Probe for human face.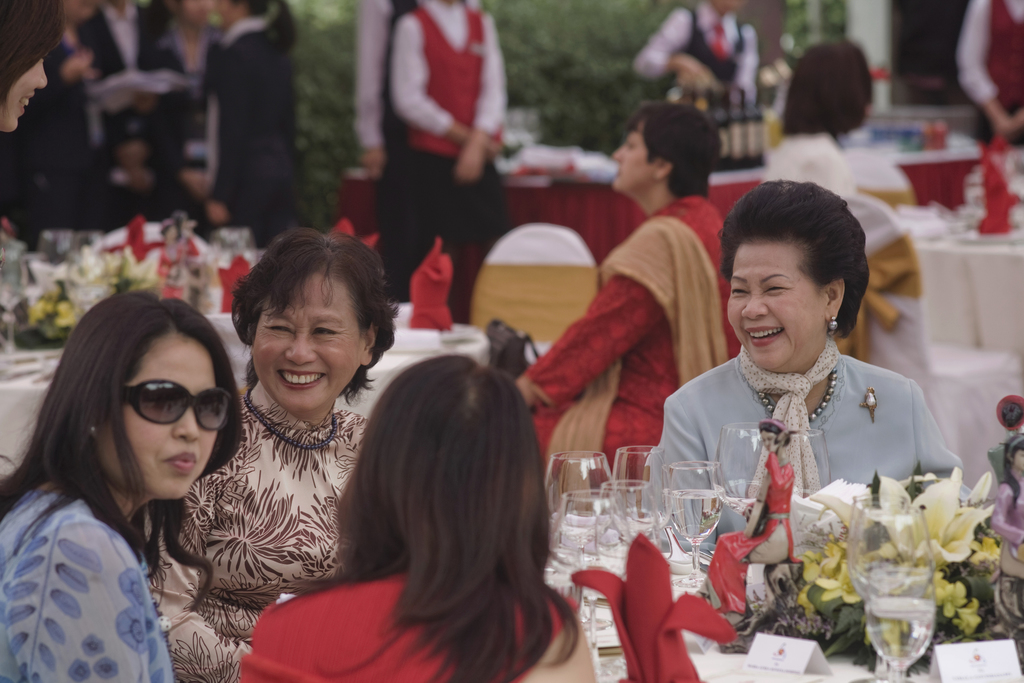
Probe result: 609,114,655,193.
